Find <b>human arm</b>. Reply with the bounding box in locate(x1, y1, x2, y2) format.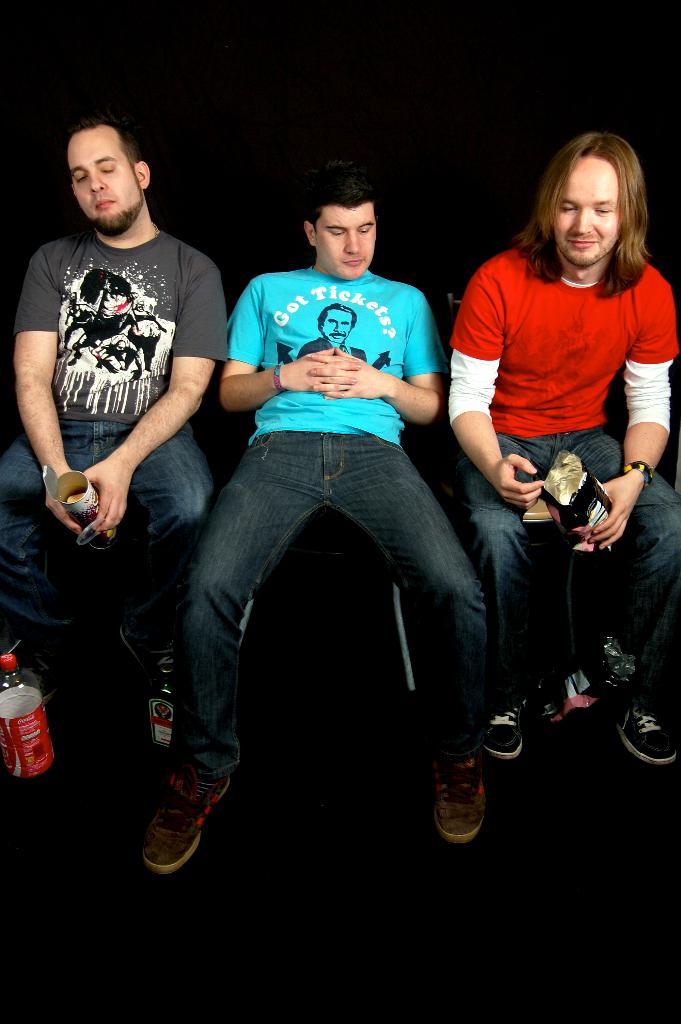
locate(220, 259, 343, 403).
